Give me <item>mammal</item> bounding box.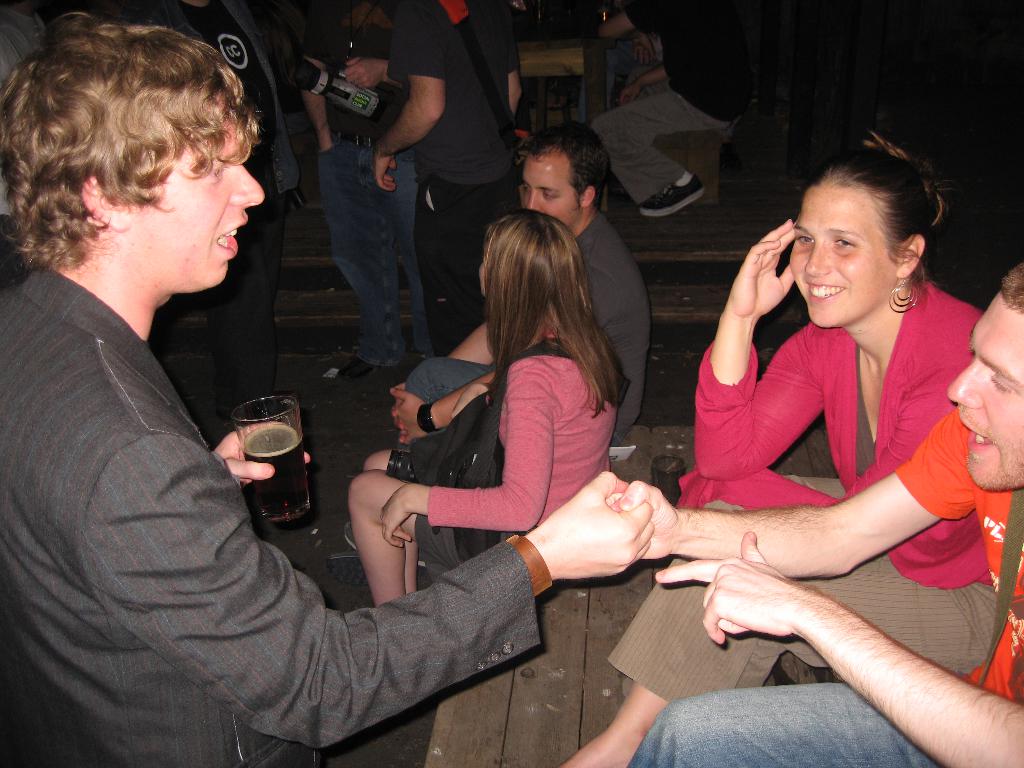
x1=586 y1=0 x2=747 y2=221.
